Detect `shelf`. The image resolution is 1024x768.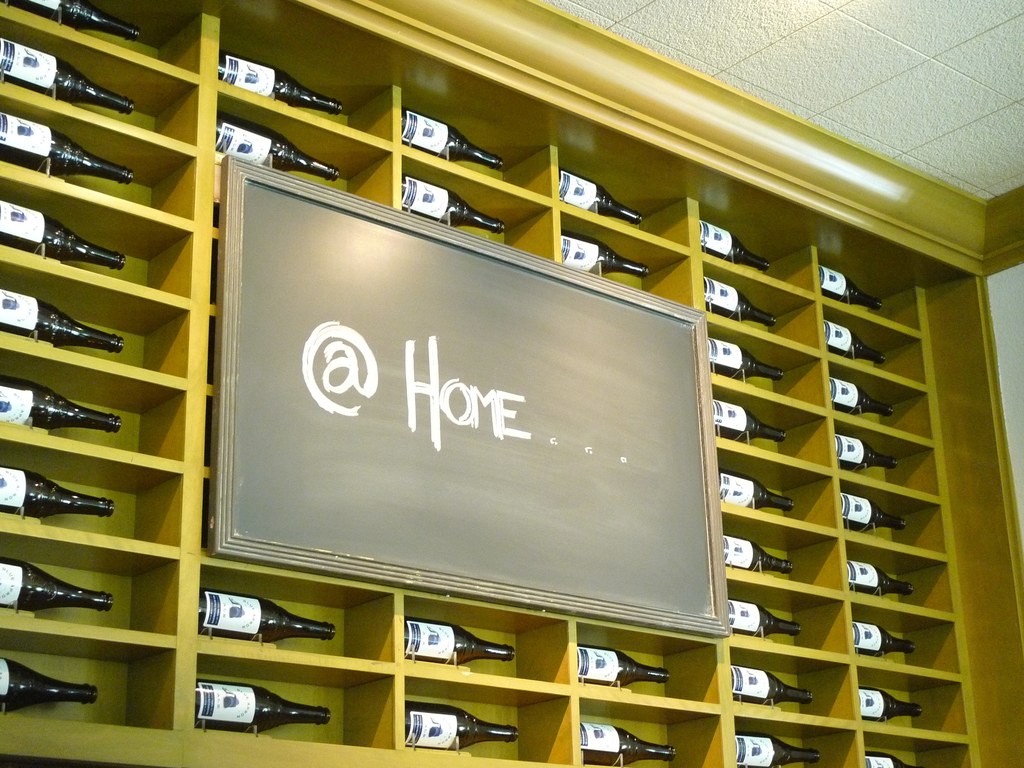
211/557/397/662.
